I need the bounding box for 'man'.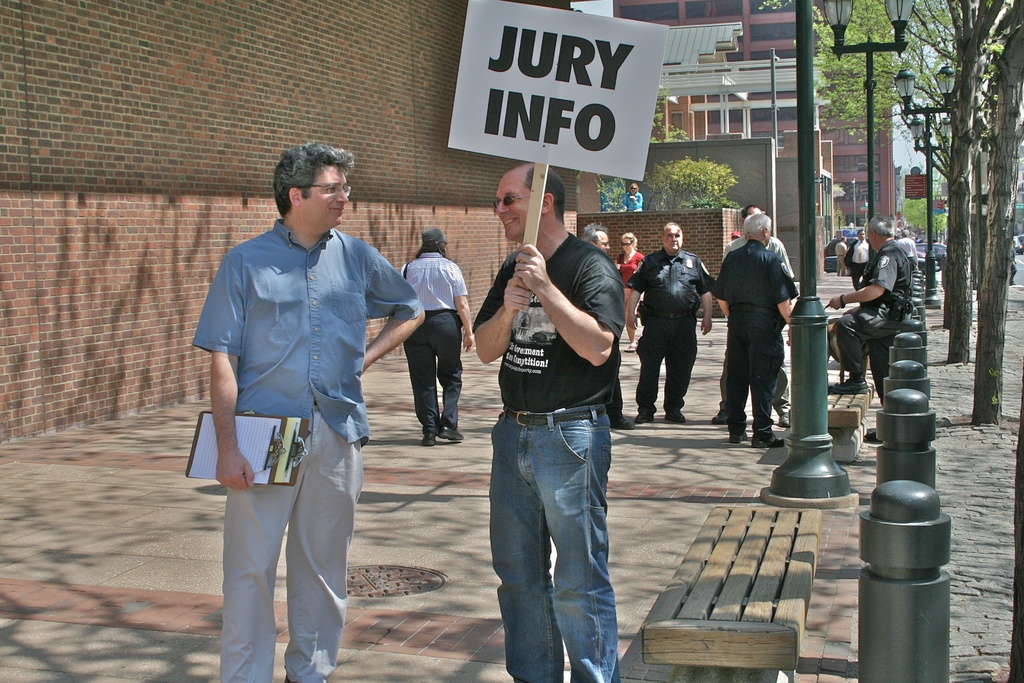
Here it is: 582,222,609,256.
